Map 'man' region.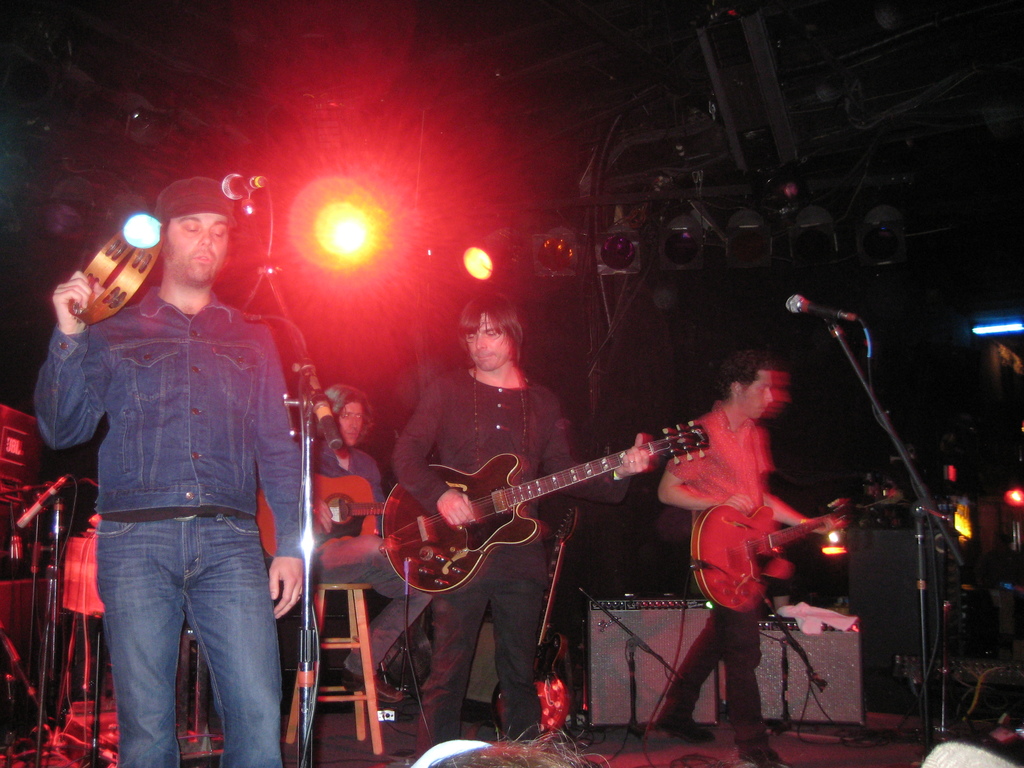
Mapped to (390, 291, 652, 767).
